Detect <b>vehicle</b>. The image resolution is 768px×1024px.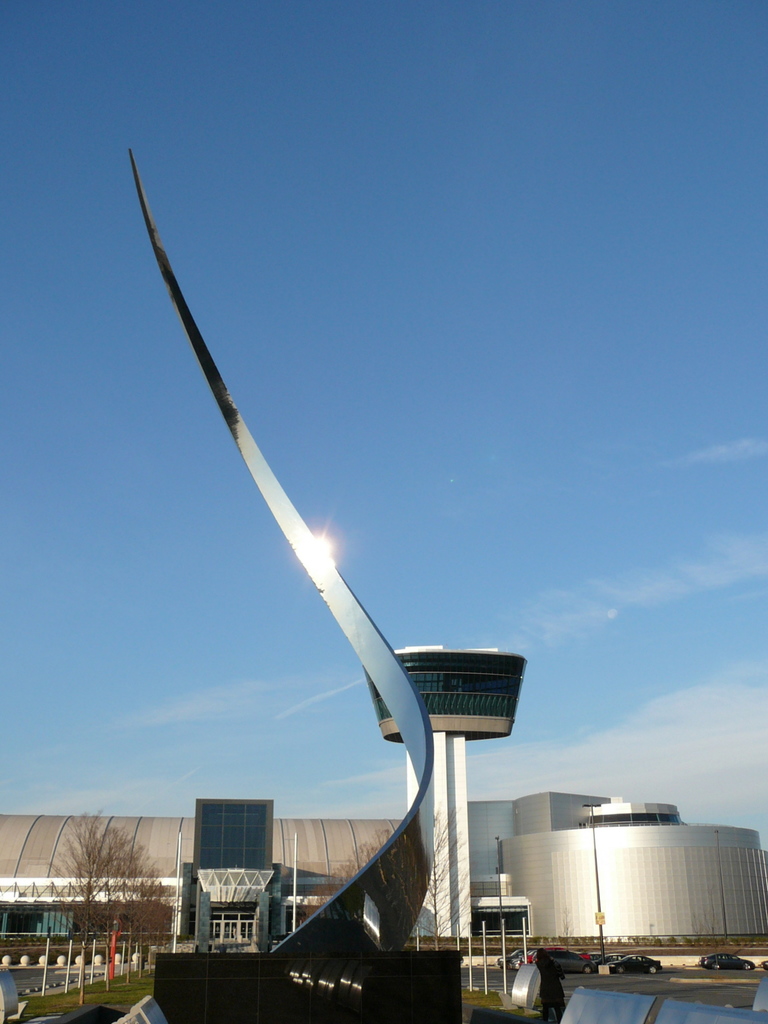
(x1=607, y1=954, x2=660, y2=972).
